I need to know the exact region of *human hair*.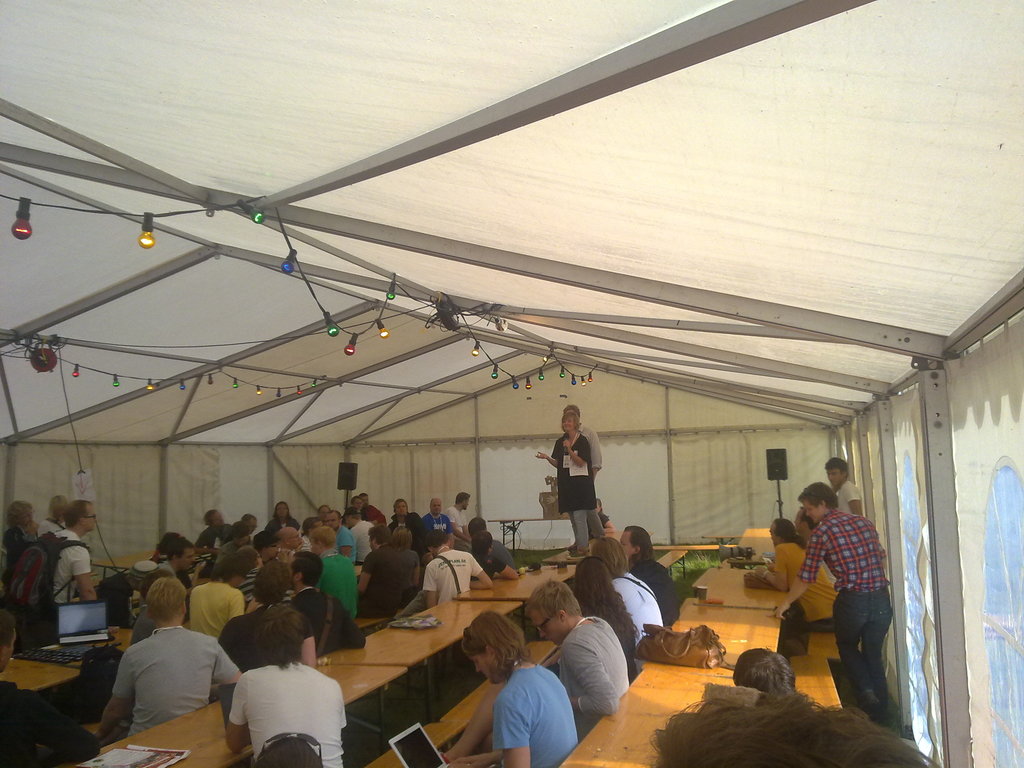
Region: region(140, 574, 184, 625).
